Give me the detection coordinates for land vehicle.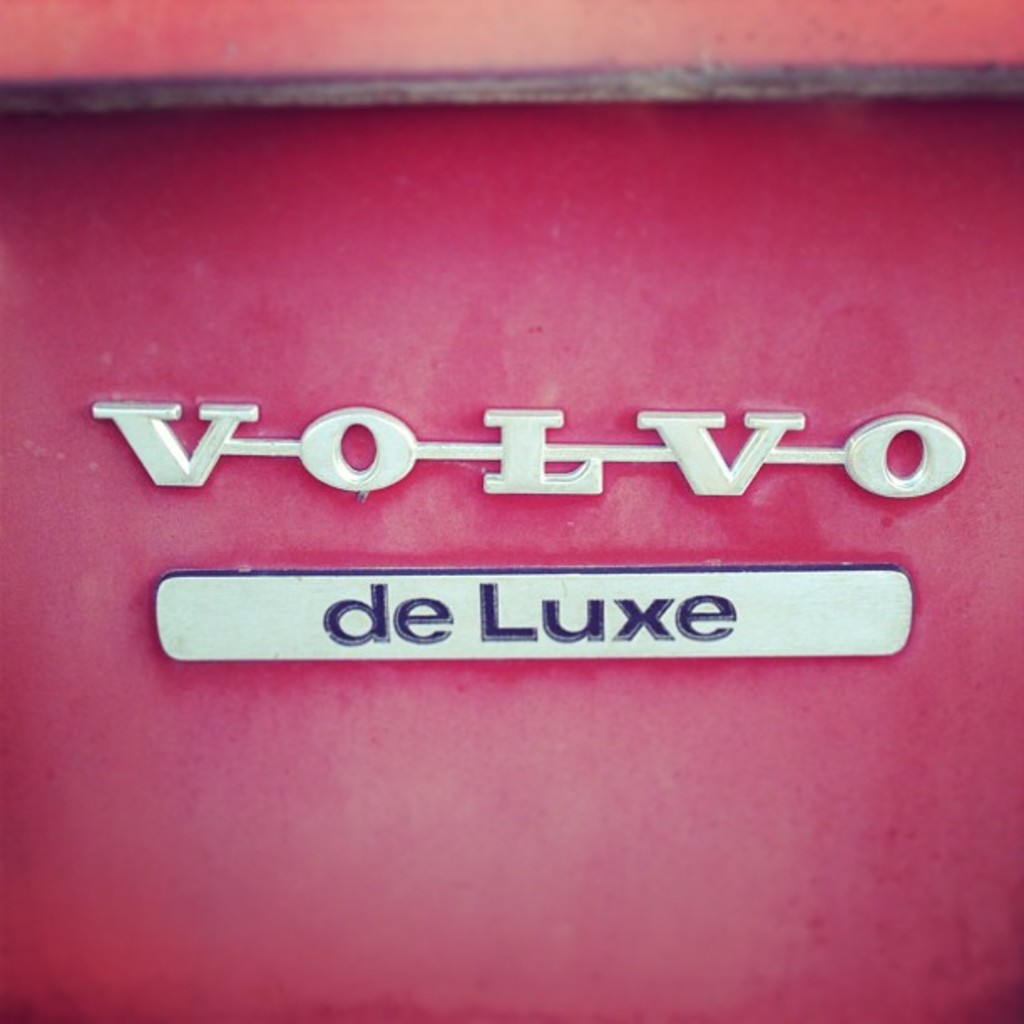
pyautogui.locateOnScreen(0, 0, 1022, 1022).
